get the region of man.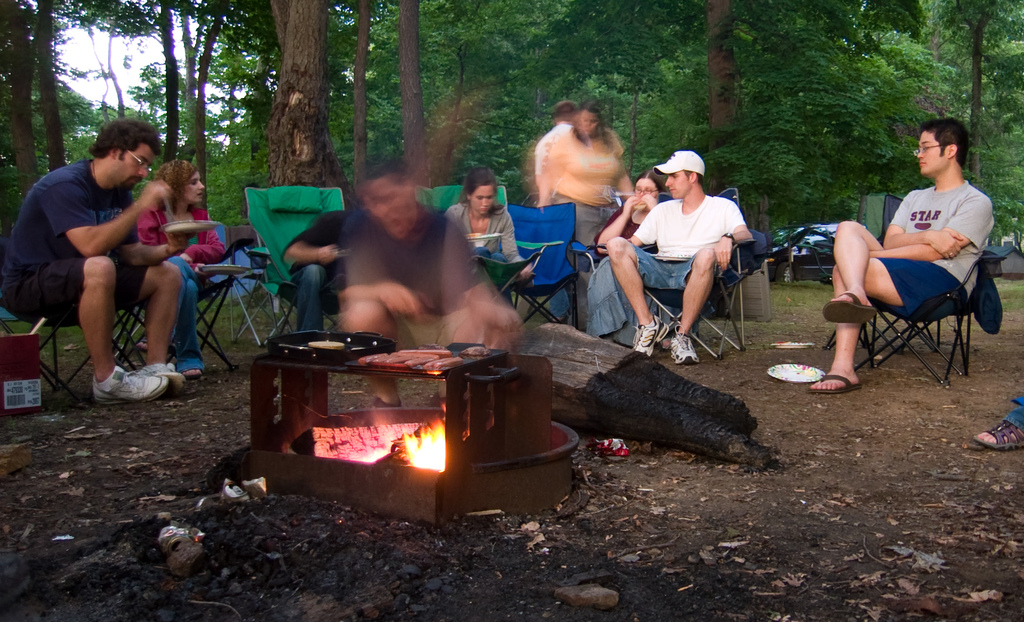
box(0, 115, 187, 400).
